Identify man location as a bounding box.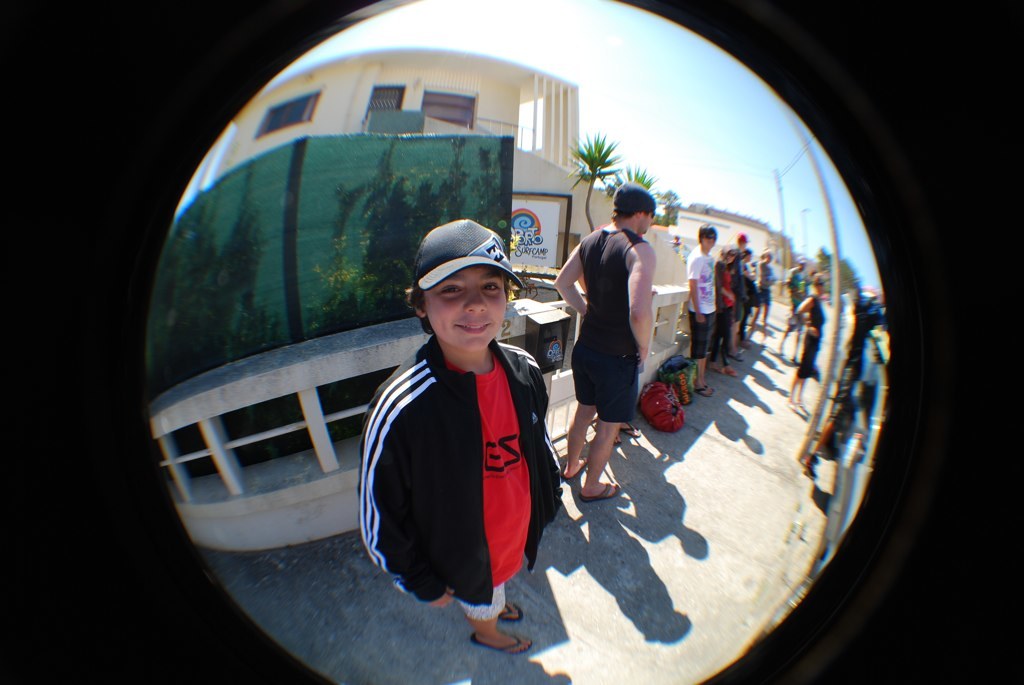
[556, 179, 656, 501].
